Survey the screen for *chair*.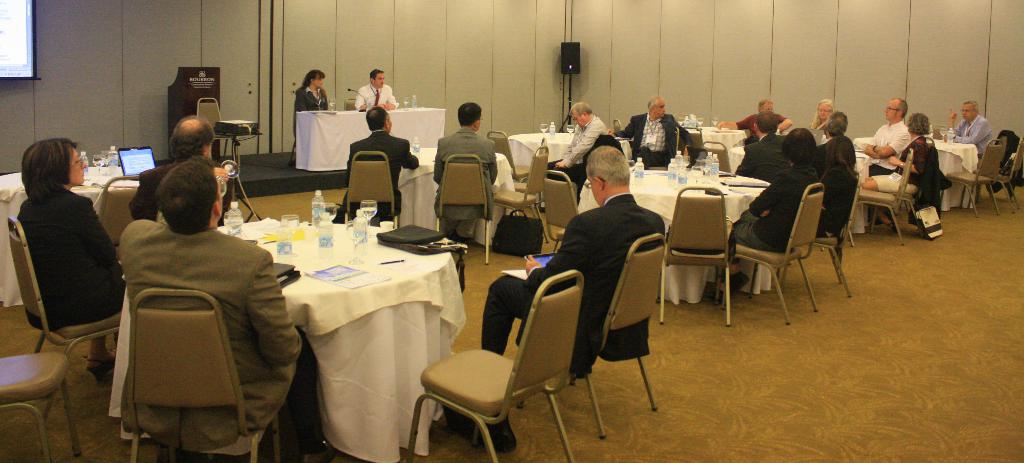
Survey found: x1=838, y1=150, x2=913, y2=245.
